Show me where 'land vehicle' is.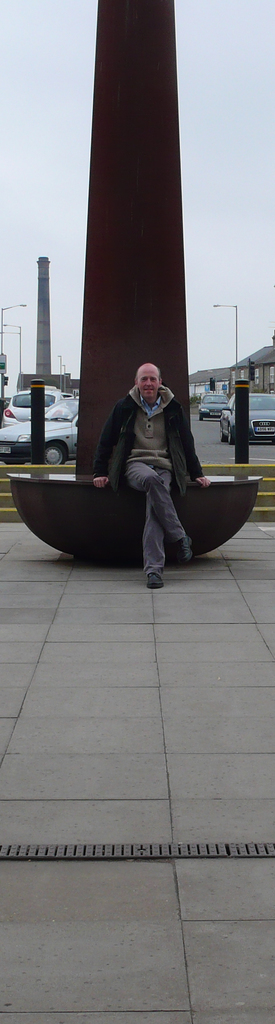
'land vehicle' is at locate(221, 393, 274, 444).
